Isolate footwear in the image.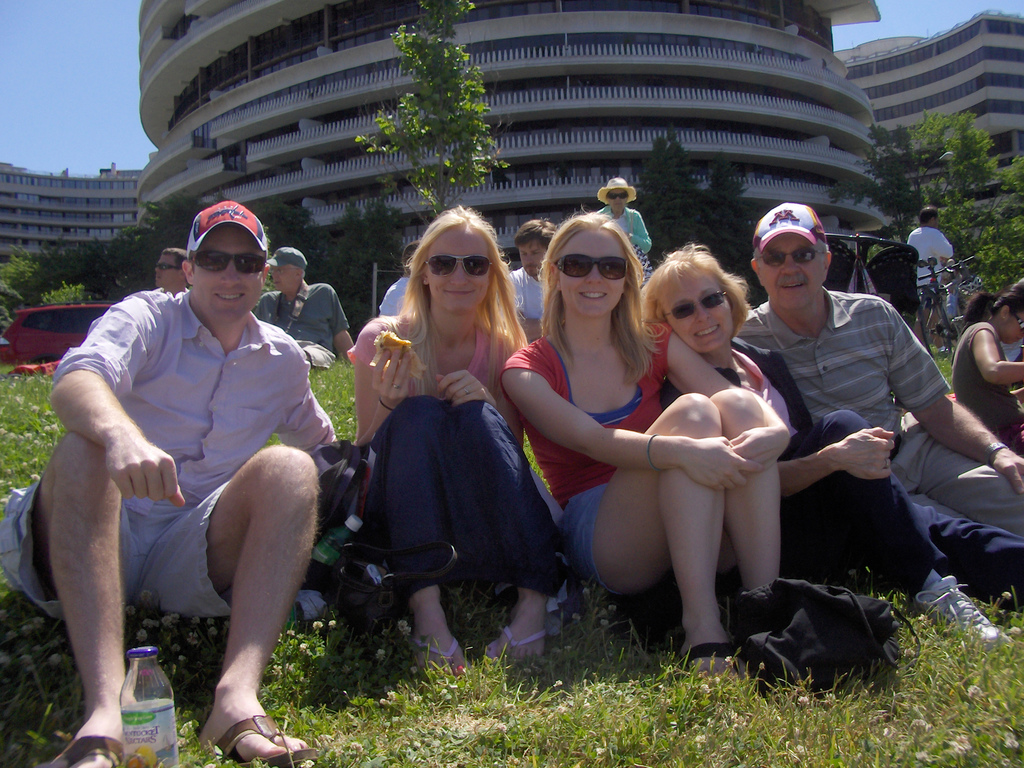
Isolated region: [left=908, top=581, right=1017, bottom=647].
